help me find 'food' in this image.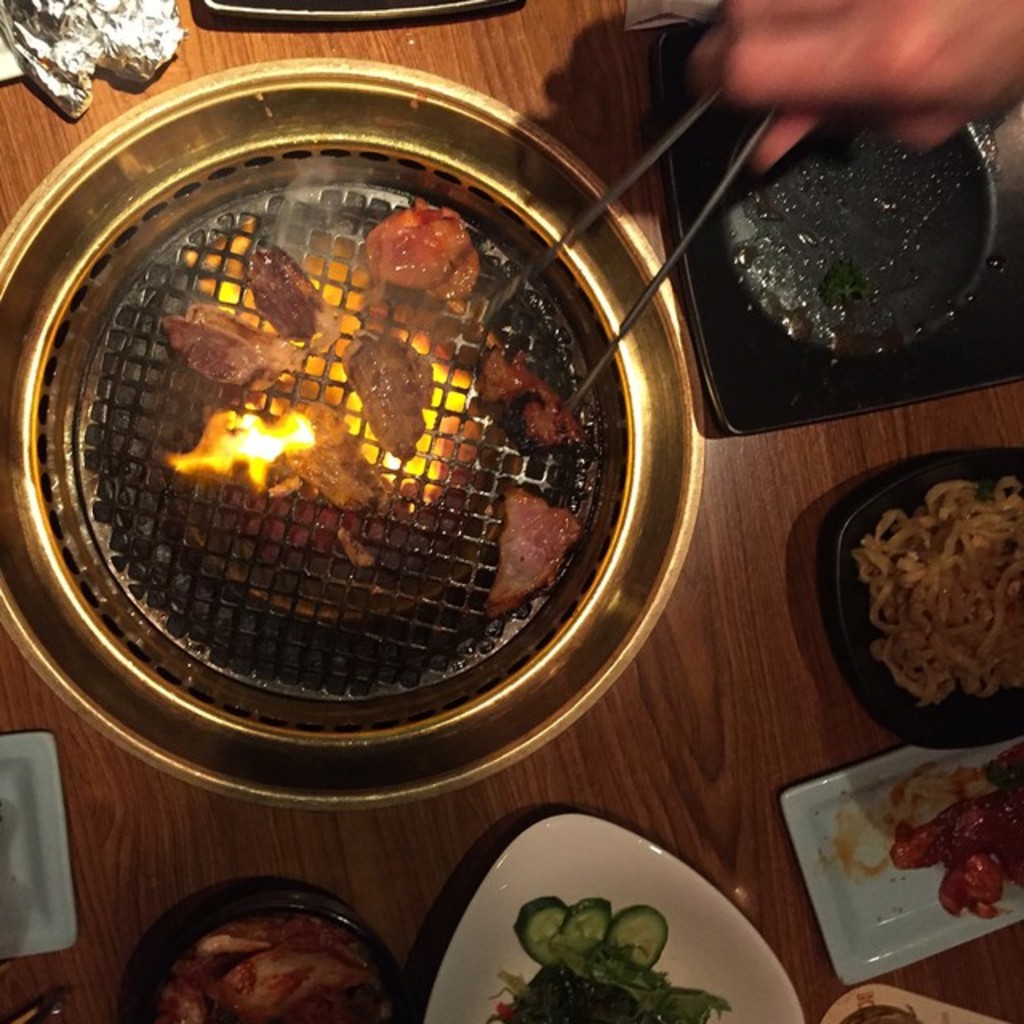
Found it: box=[262, 398, 384, 518].
